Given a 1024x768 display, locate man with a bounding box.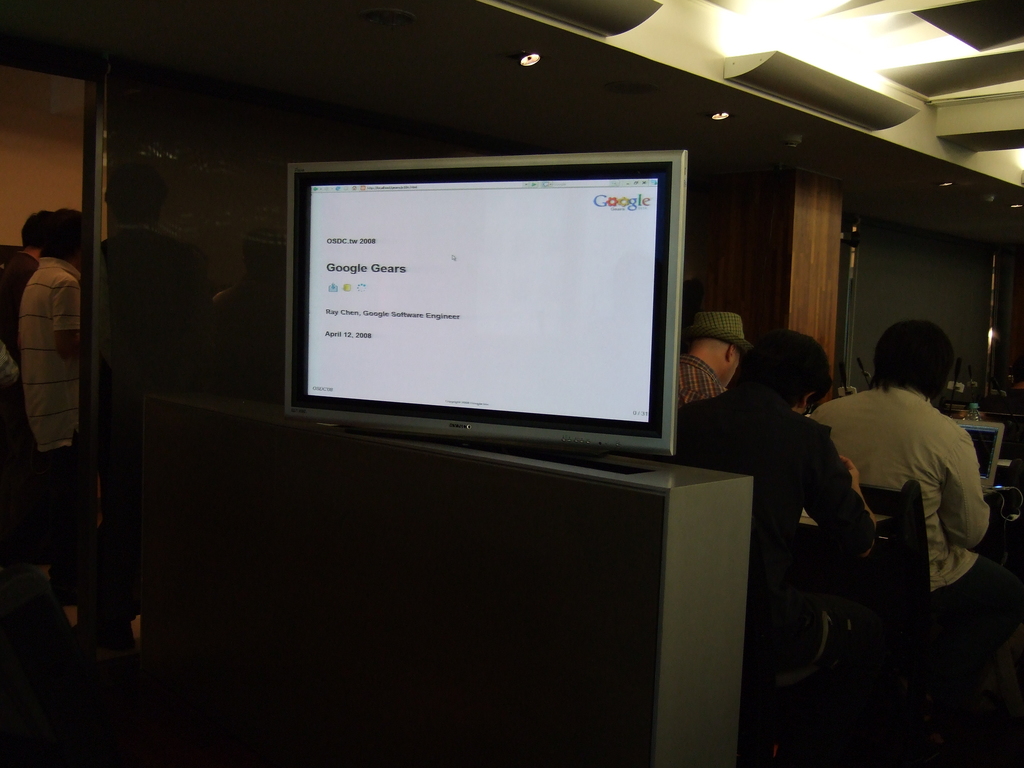
Located: box=[70, 161, 214, 654].
